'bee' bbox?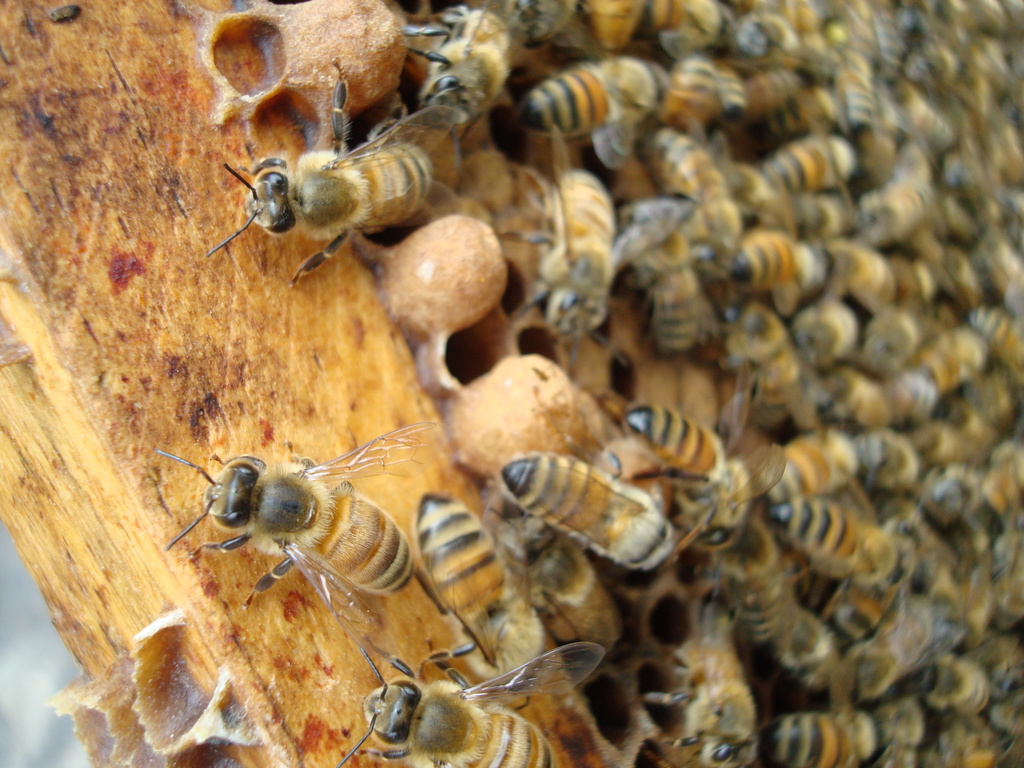
region(961, 294, 1023, 383)
